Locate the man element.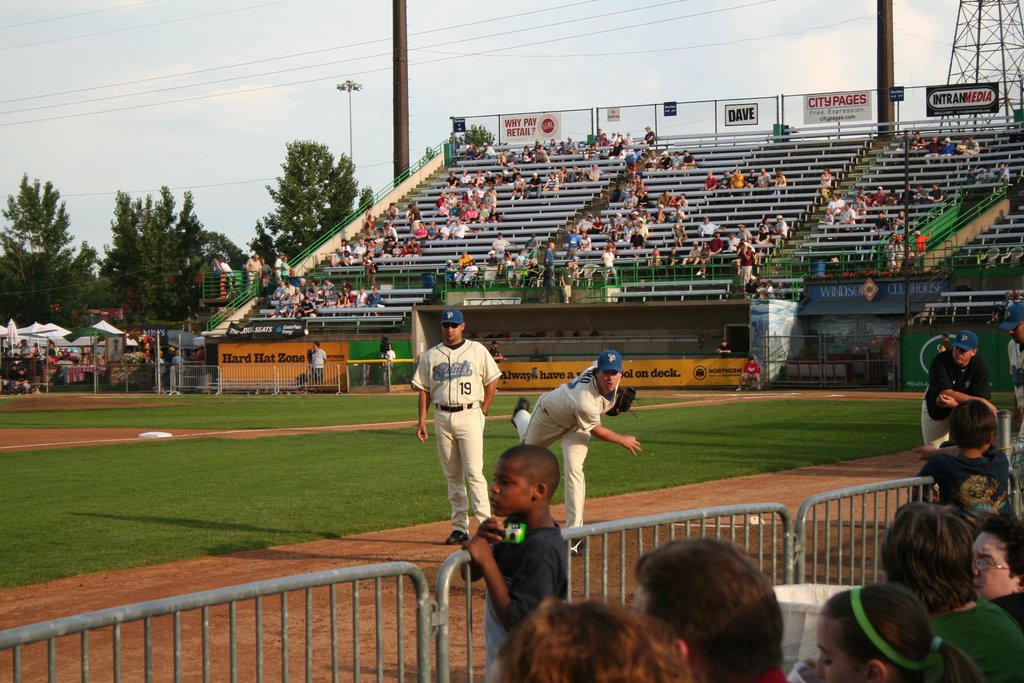
Element bbox: (x1=757, y1=167, x2=766, y2=183).
